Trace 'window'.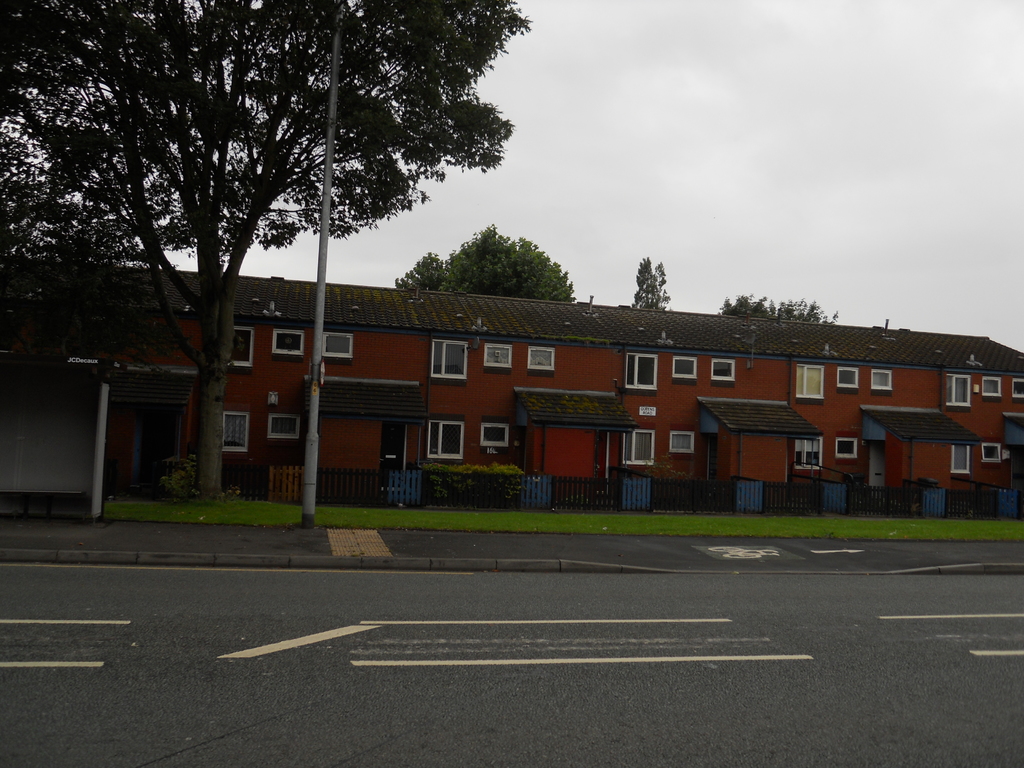
Traced to BBox(1016, 378, 1023, 394).
